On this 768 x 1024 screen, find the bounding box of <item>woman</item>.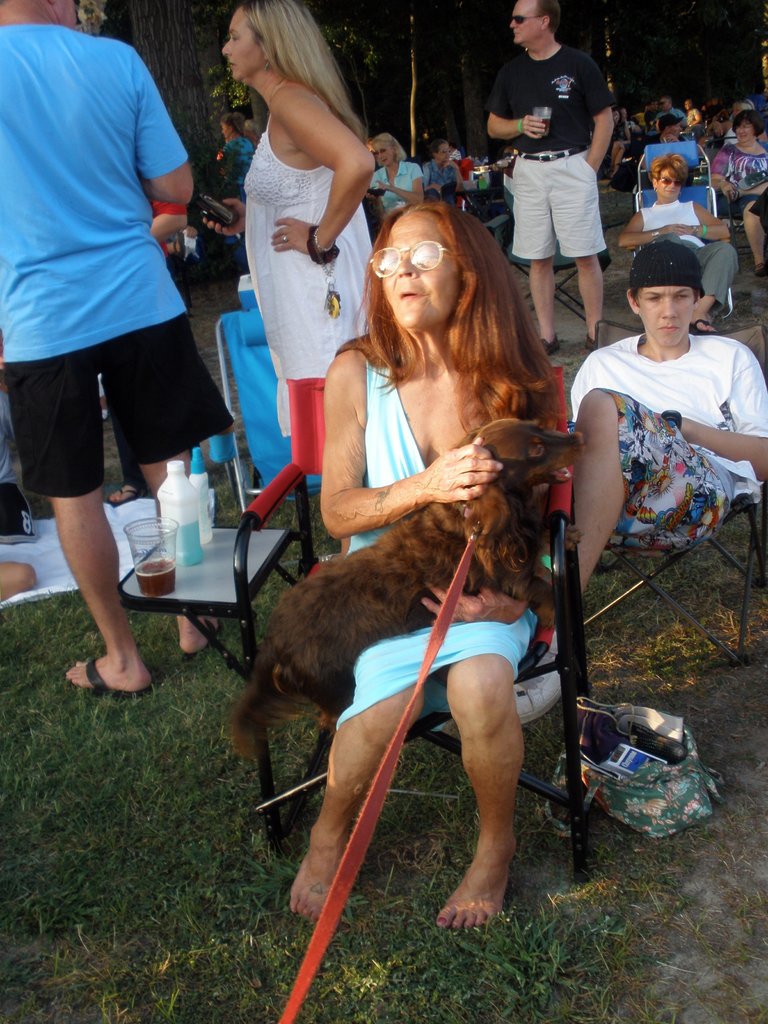
Bounding box: select_region(679, 97, 699, 128).
